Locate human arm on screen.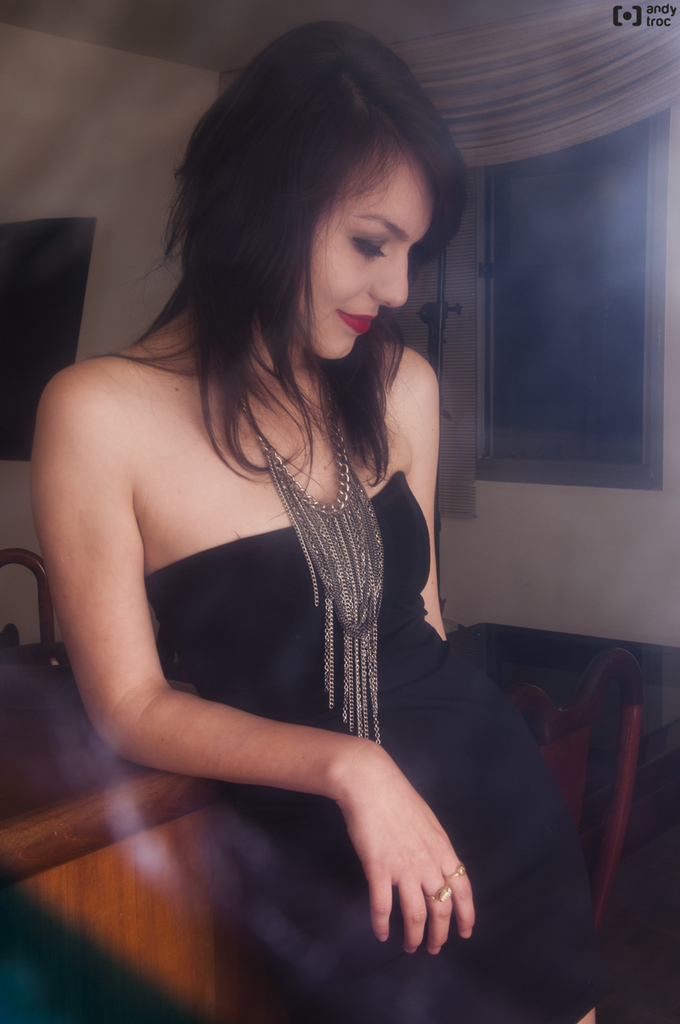
On screen at 34,375,477,942.
